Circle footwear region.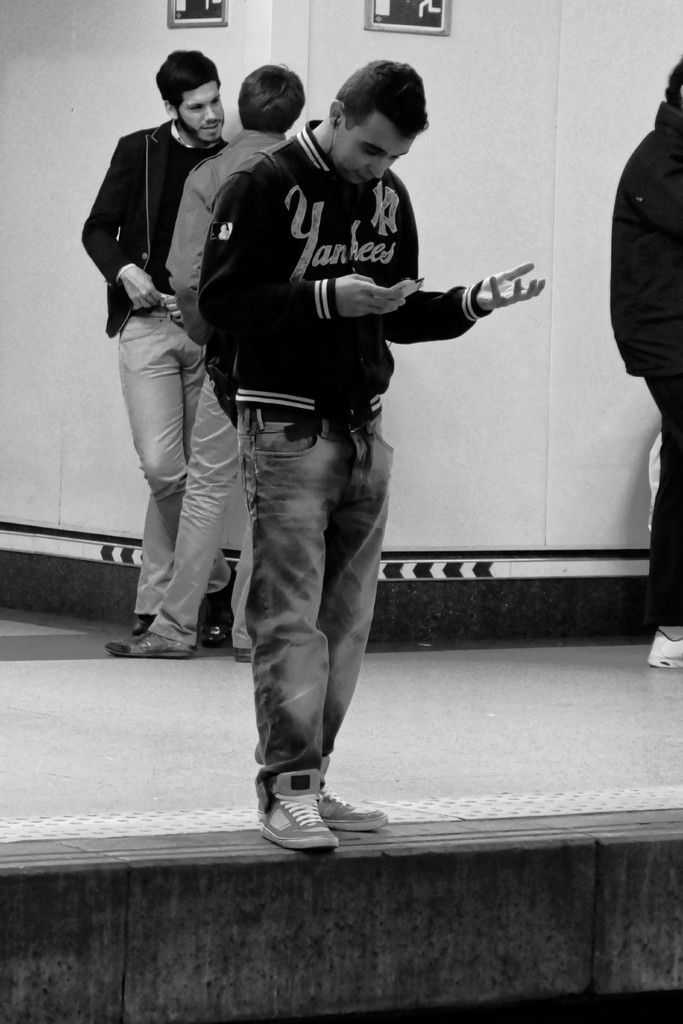
Region: [left=128, top=614, right=161, bottom=638].
